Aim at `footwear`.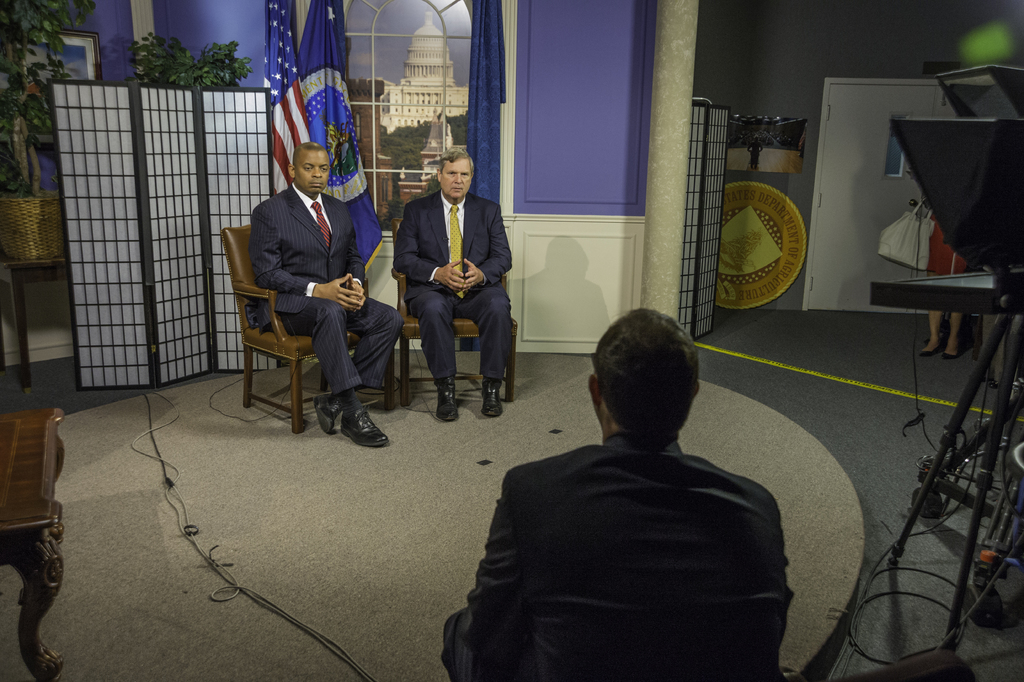
Aimed at left=484, top=388, right=503, bottom=420.
